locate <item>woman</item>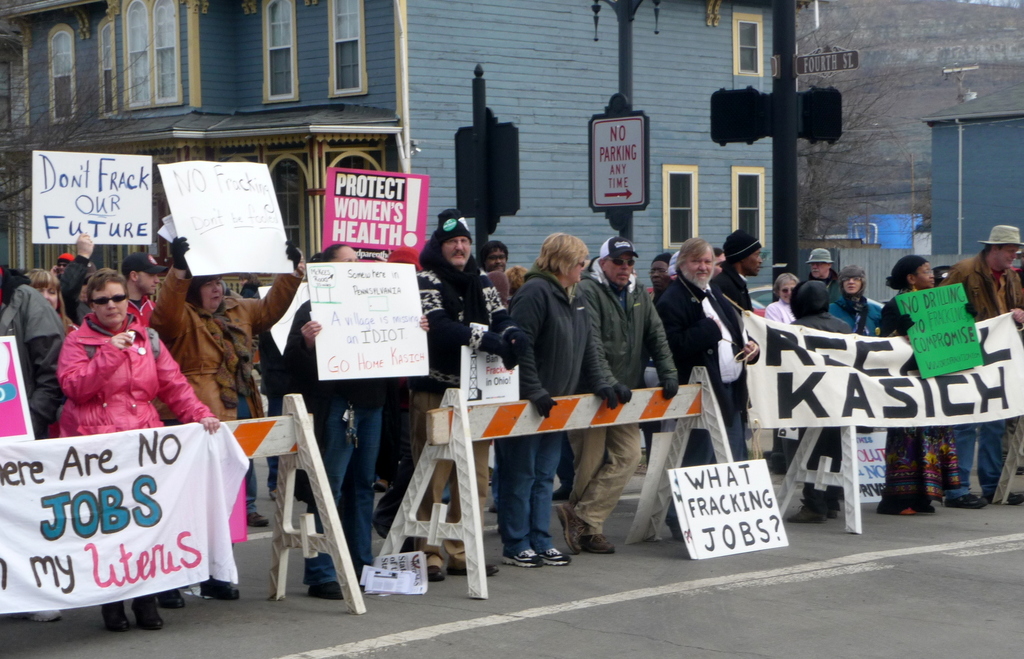
pyautogui.locateOnScreen(144, 240, 303, 607)
